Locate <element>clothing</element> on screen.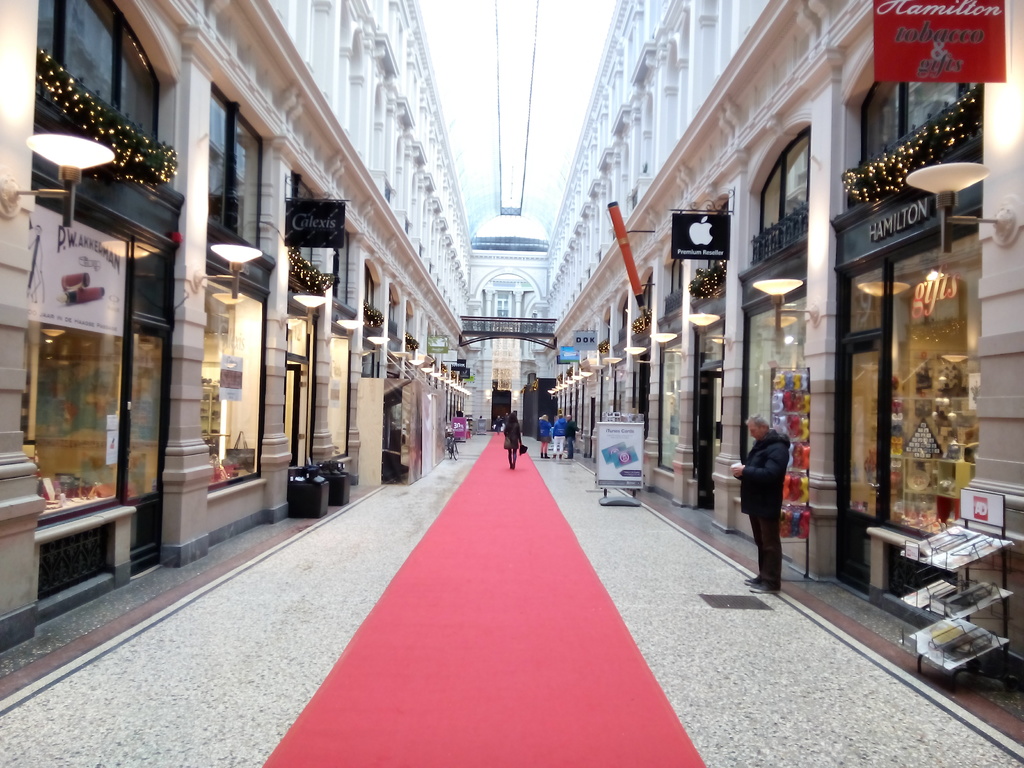
On screen at left=502, top=420, right=521, bottom=461.
